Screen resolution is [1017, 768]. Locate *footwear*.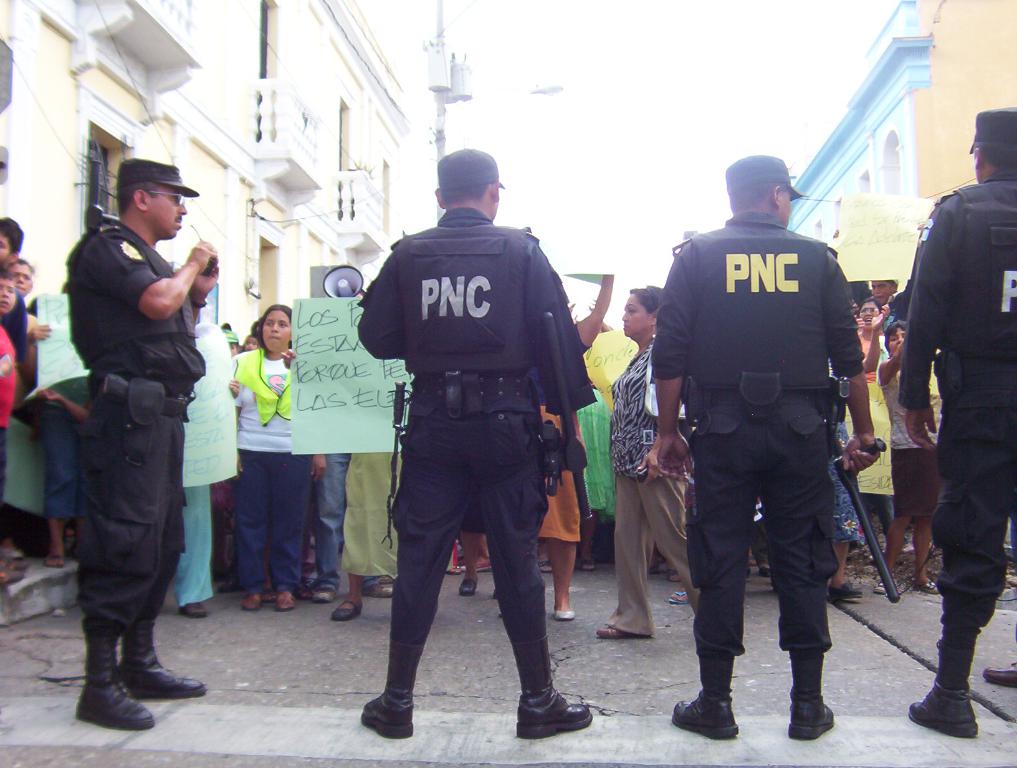
detection(665, 569, 681, 581).
